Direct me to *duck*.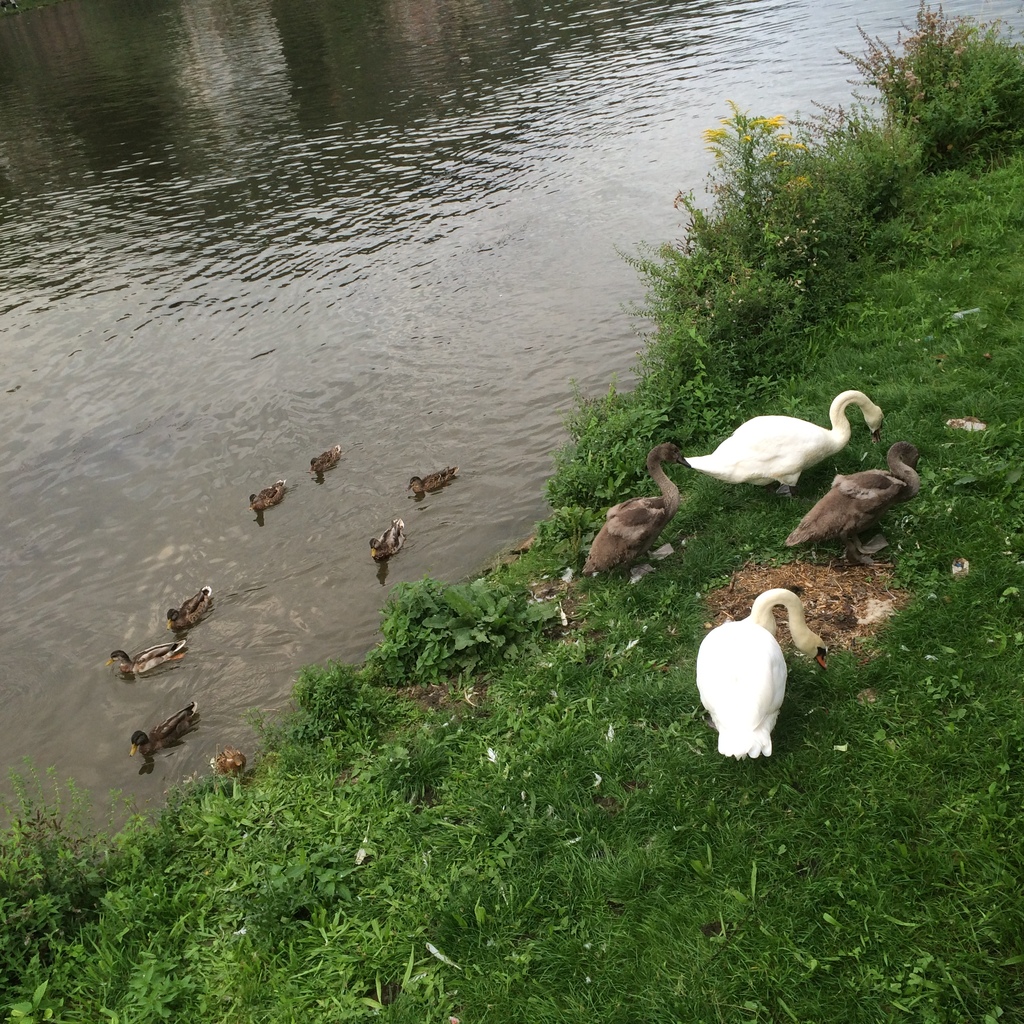
Direction: bbox(309, 442, 349, 476).
